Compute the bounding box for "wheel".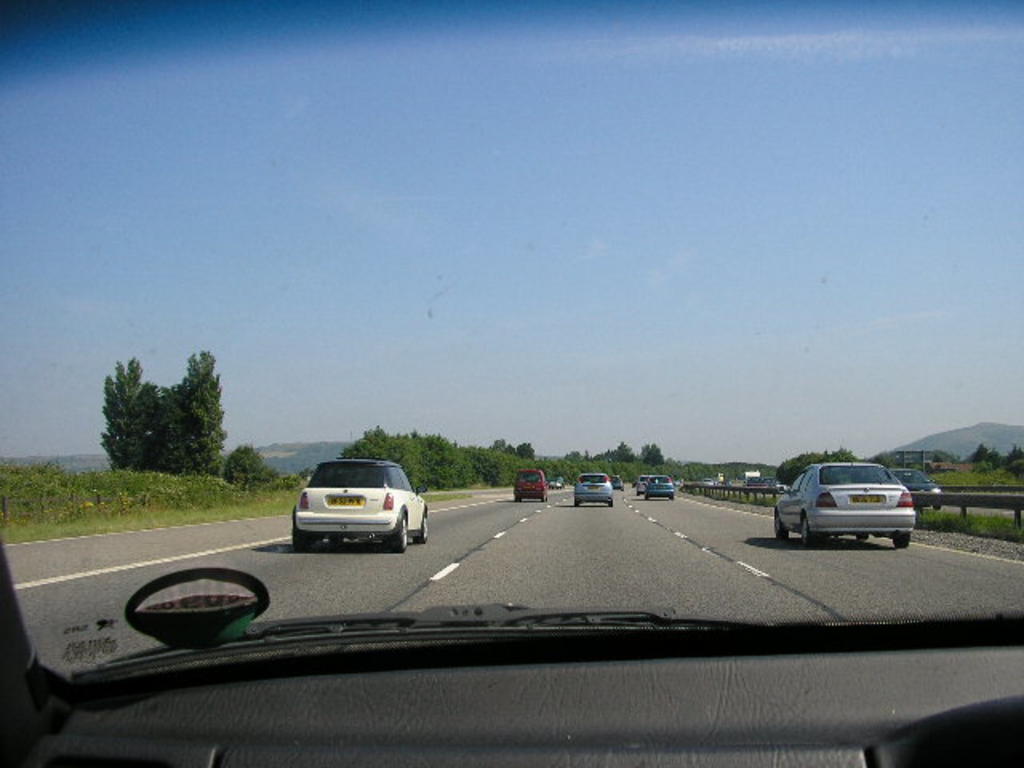
(left=386, top=510, right=411, bottom=554).
